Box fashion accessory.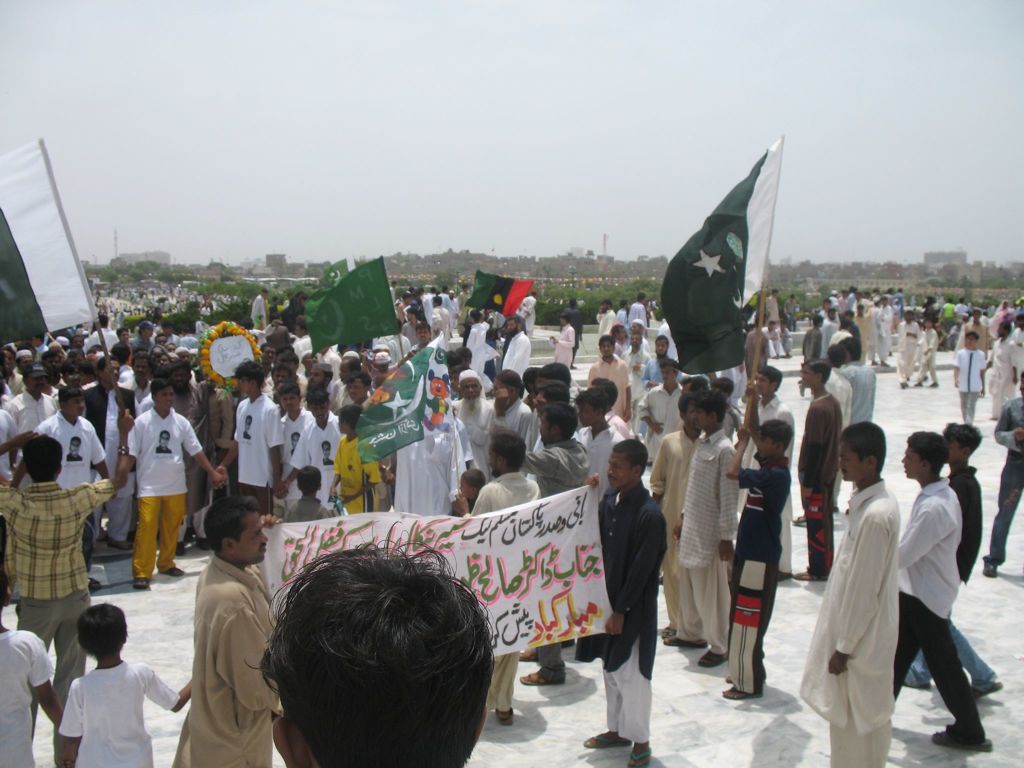
pyautogui.locateOnScreen(586, 733, 627, 746).
